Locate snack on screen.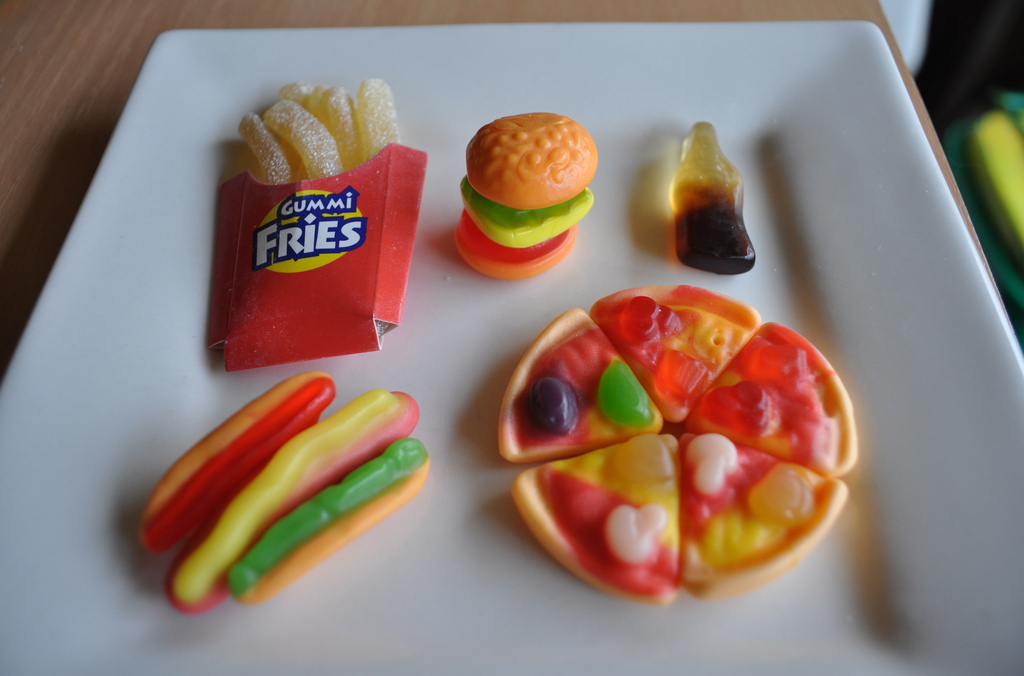
On screen at 167 389 417 613.
